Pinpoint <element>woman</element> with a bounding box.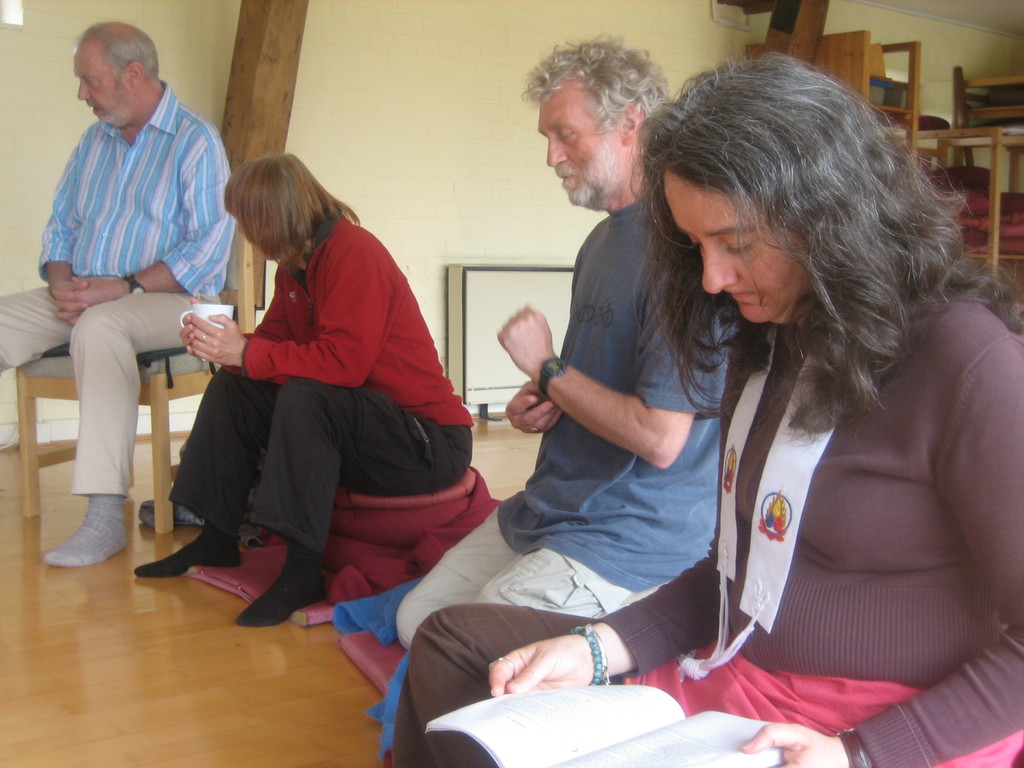
[133, 148, 471, 627].
